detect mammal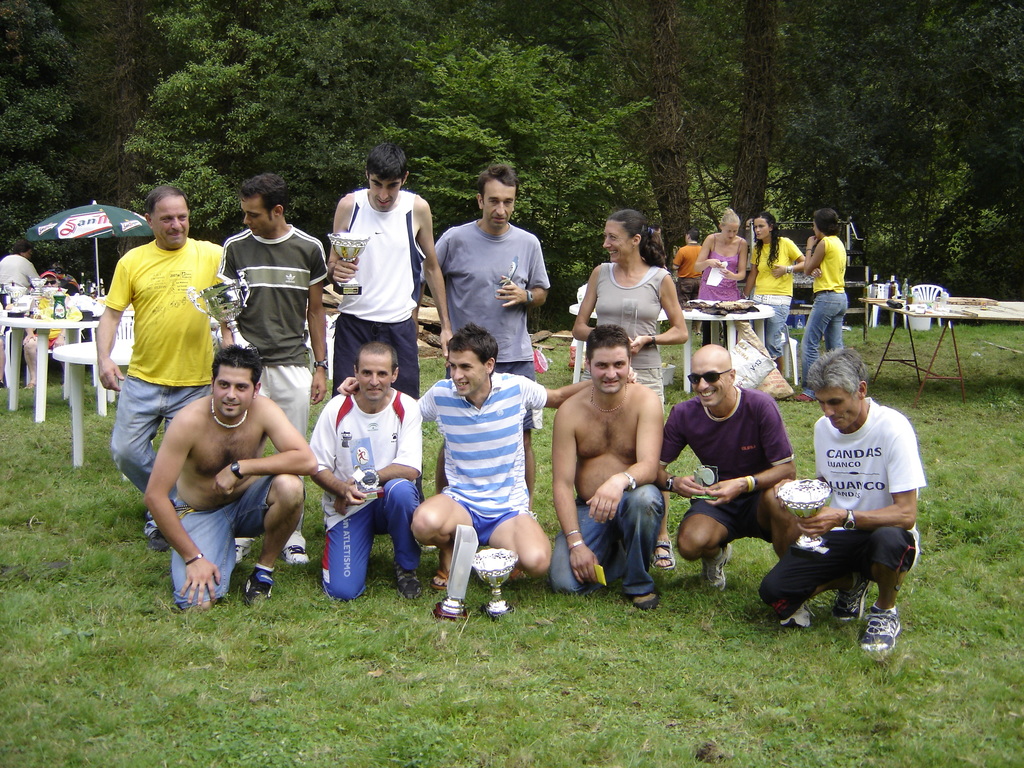
box(95, 185, 222, 550)
